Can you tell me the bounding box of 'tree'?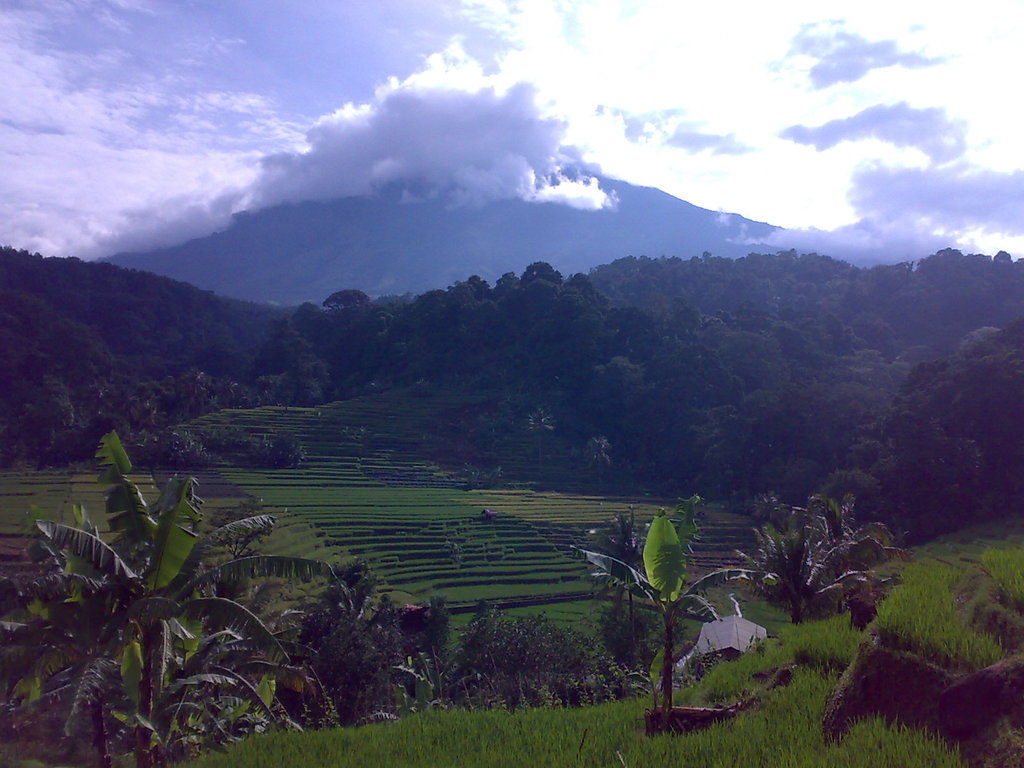
(left=750, top=518, right=880, bottom=634).
